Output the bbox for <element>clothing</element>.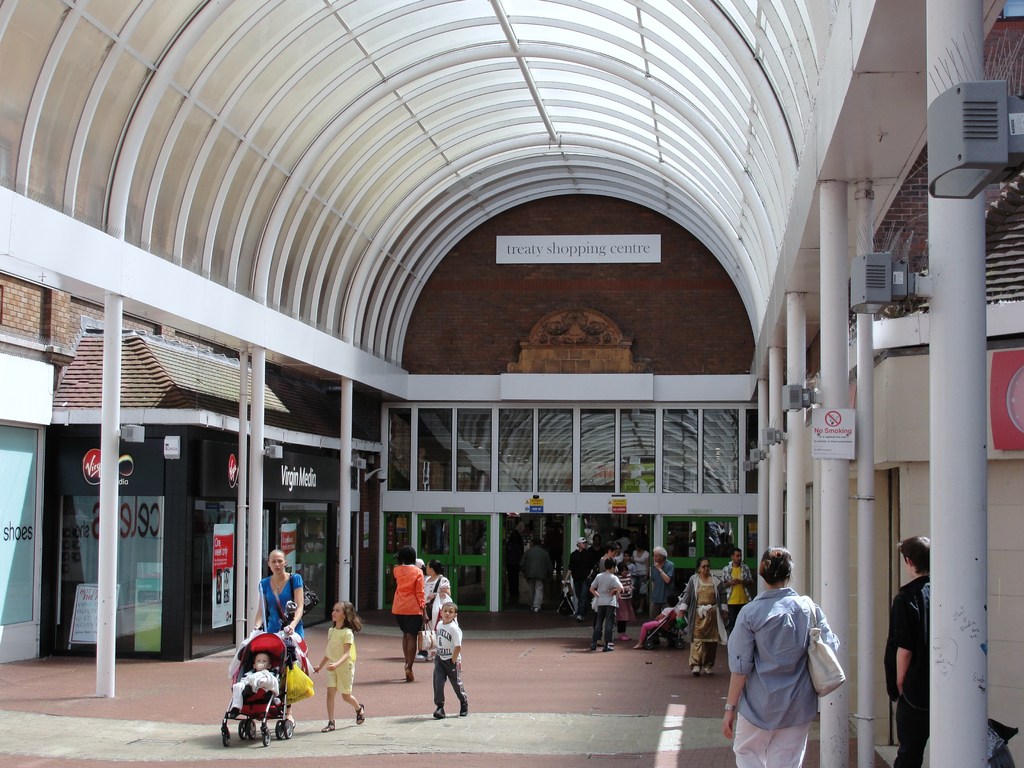
x1=391 y1=563 x2=426 y2=637.
